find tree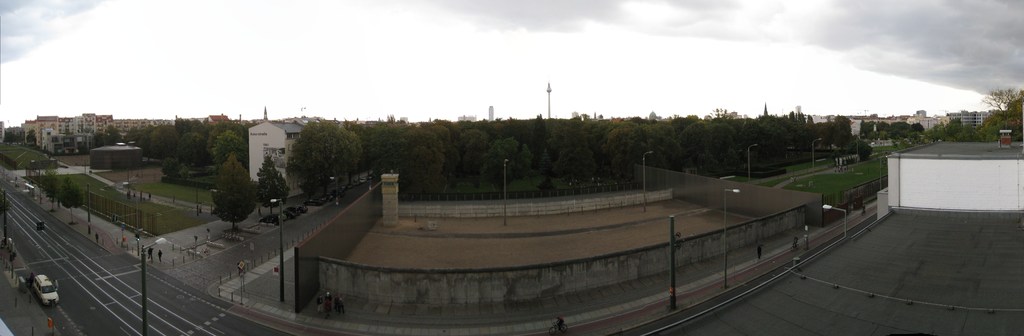
<region>210, 132, 246, 168</region>
